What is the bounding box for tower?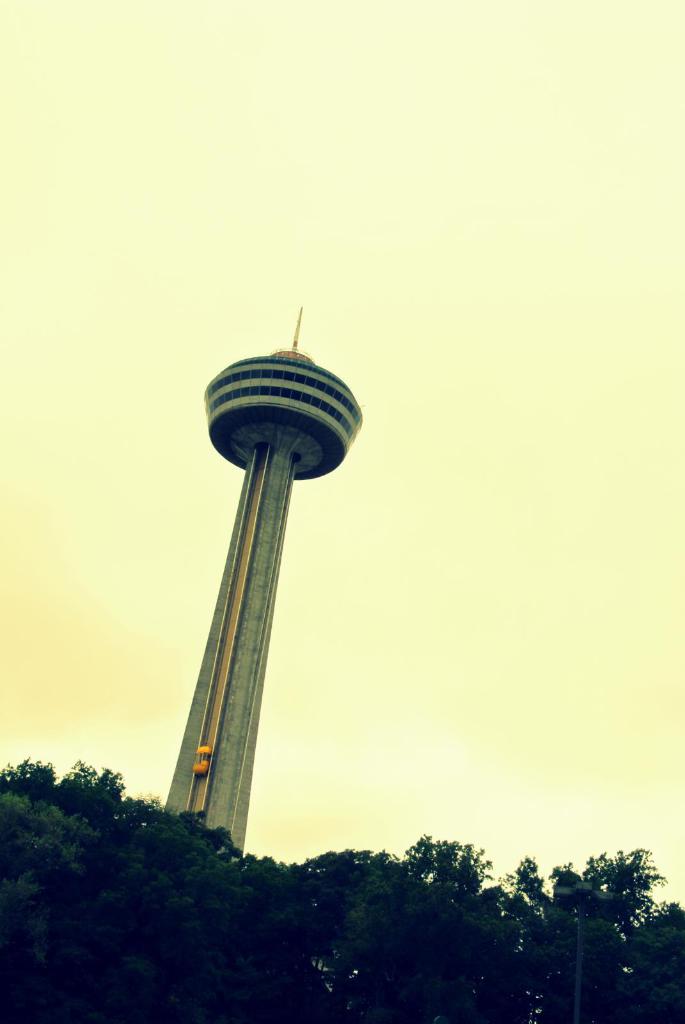
{"left": 159, "top": 309, "right": 362, "bottom": 855}.
